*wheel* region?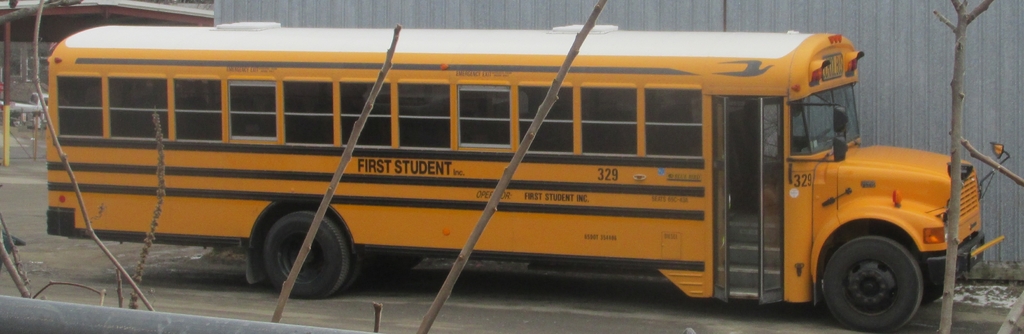
x1=829, y1=228, x2=932, y2=314
